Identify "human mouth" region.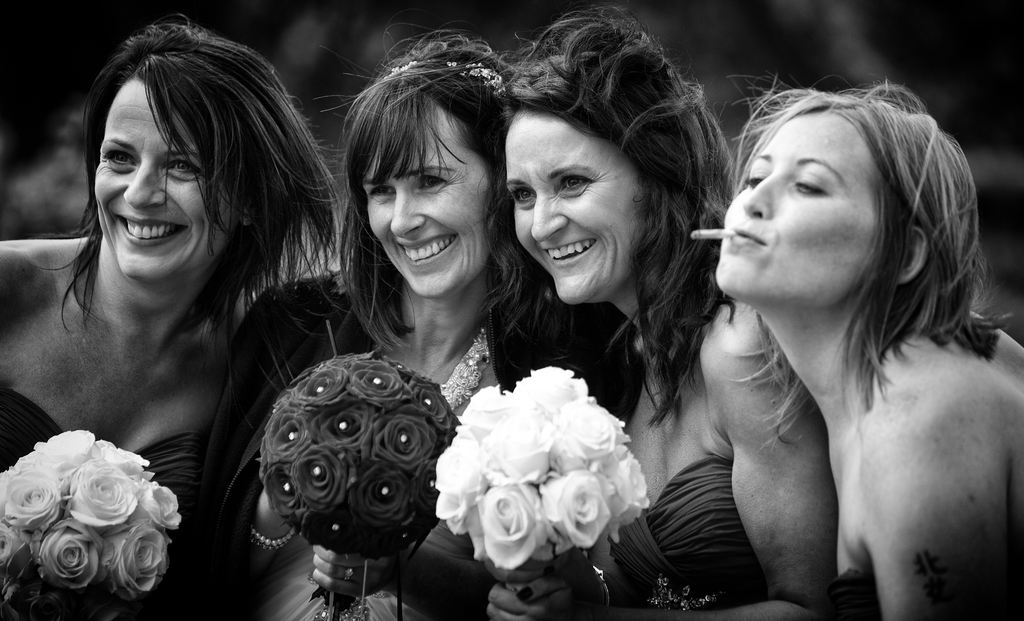
Region: (543,240,600,266).
